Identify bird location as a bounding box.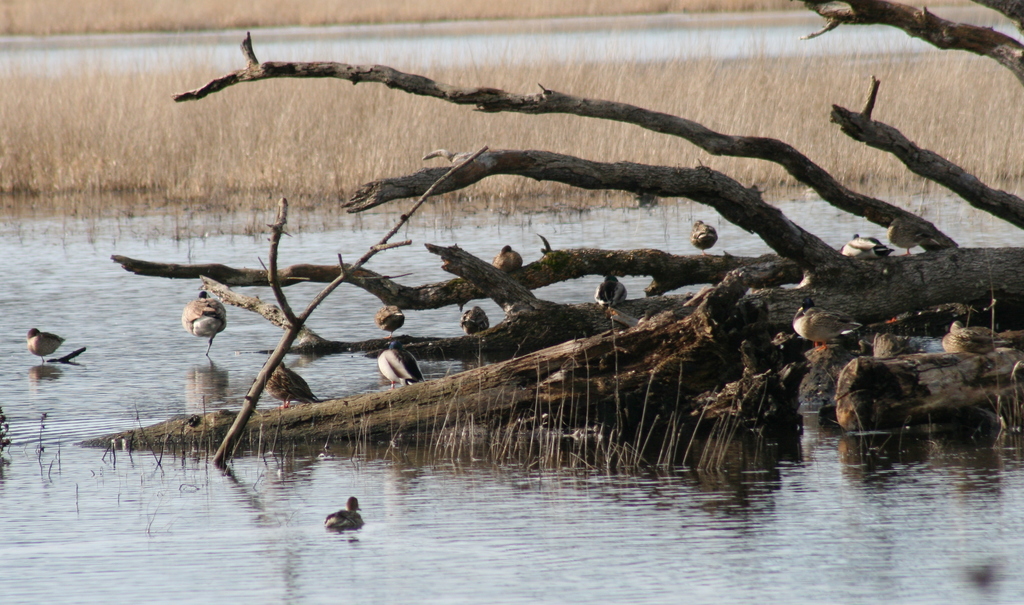
[596,270,630,306].
